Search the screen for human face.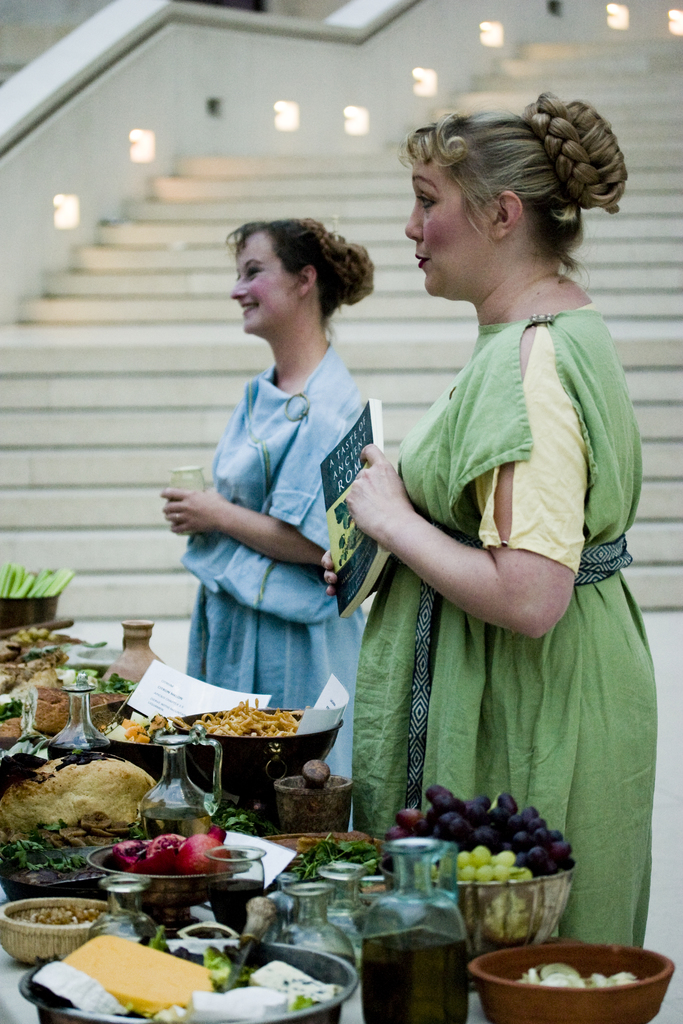
Found at crop(232, 235, 295, 338).
